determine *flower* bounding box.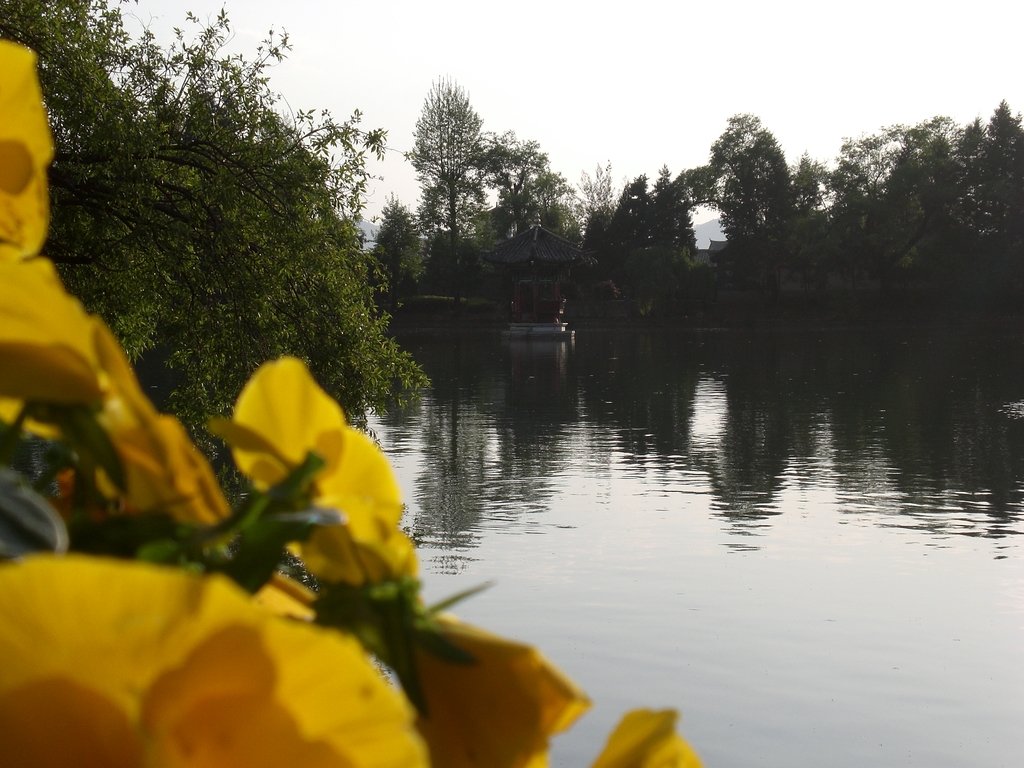
Determined: detection(223, 355, 404, 609).
